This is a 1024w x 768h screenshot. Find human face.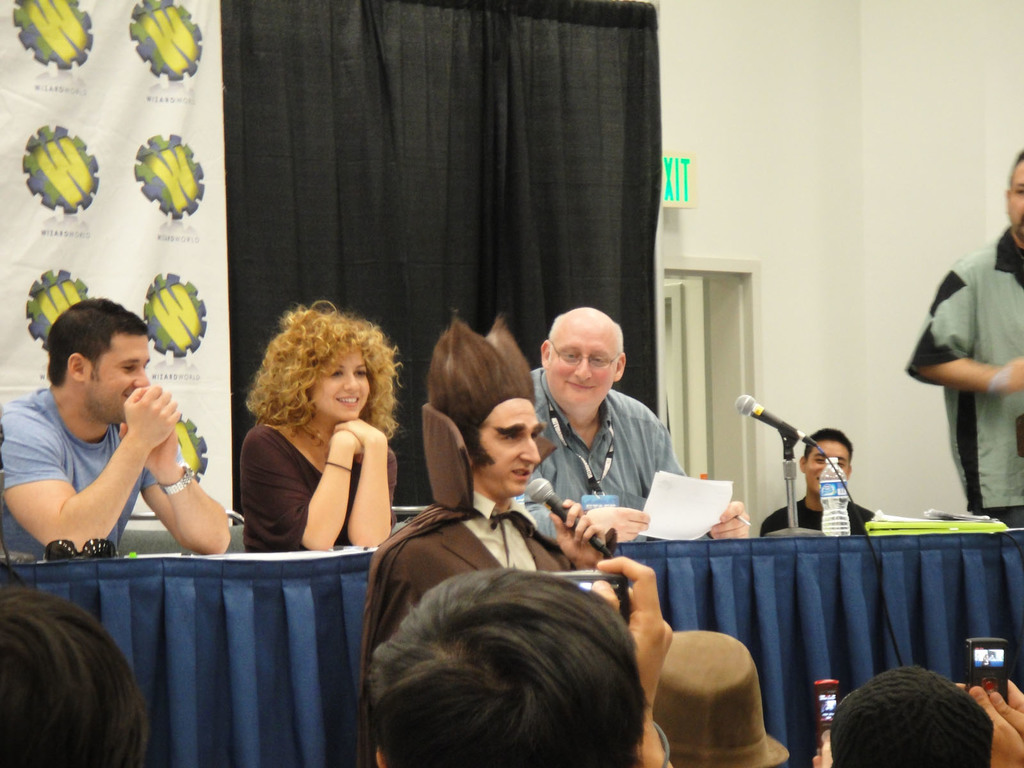
Bounding box: region(88, 337, 150, 429).
